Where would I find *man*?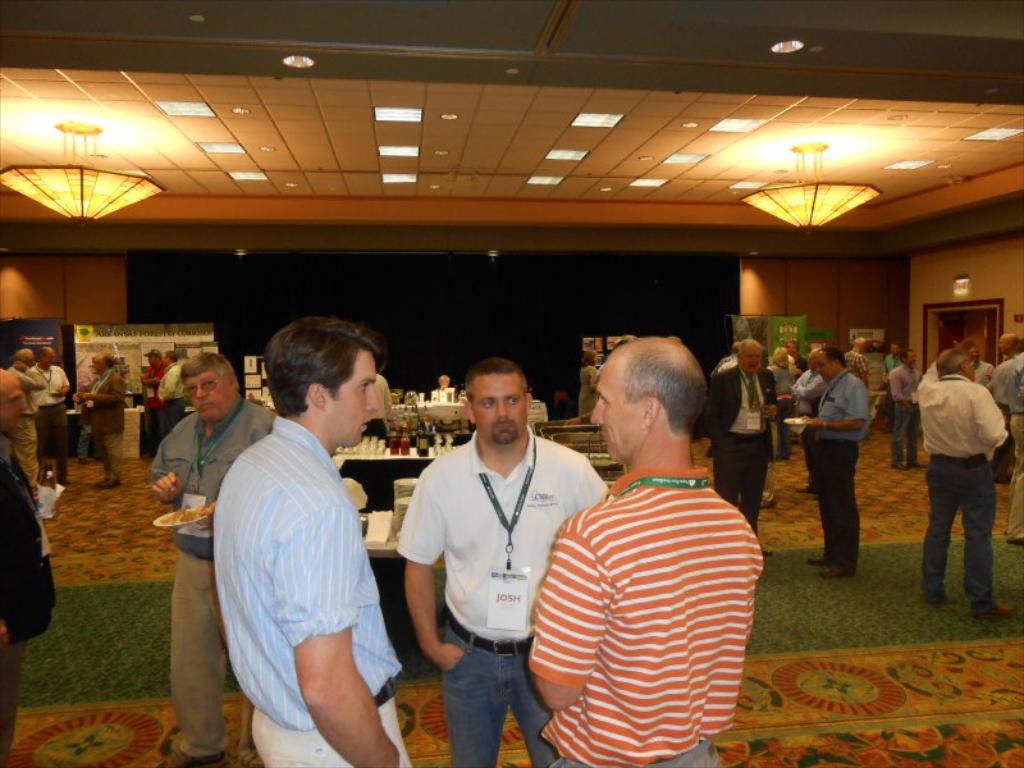
At bbox(392, 362, 612, 767).
